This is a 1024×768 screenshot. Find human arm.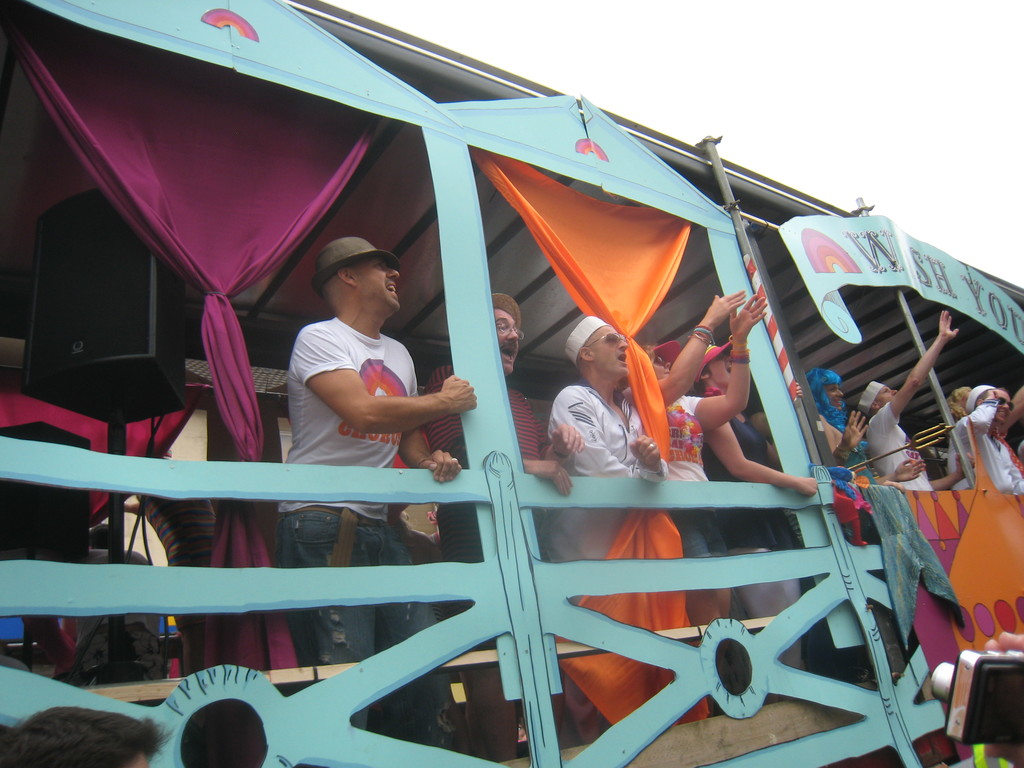
Bounding box: BBox(964, 385, 1000, 441).
